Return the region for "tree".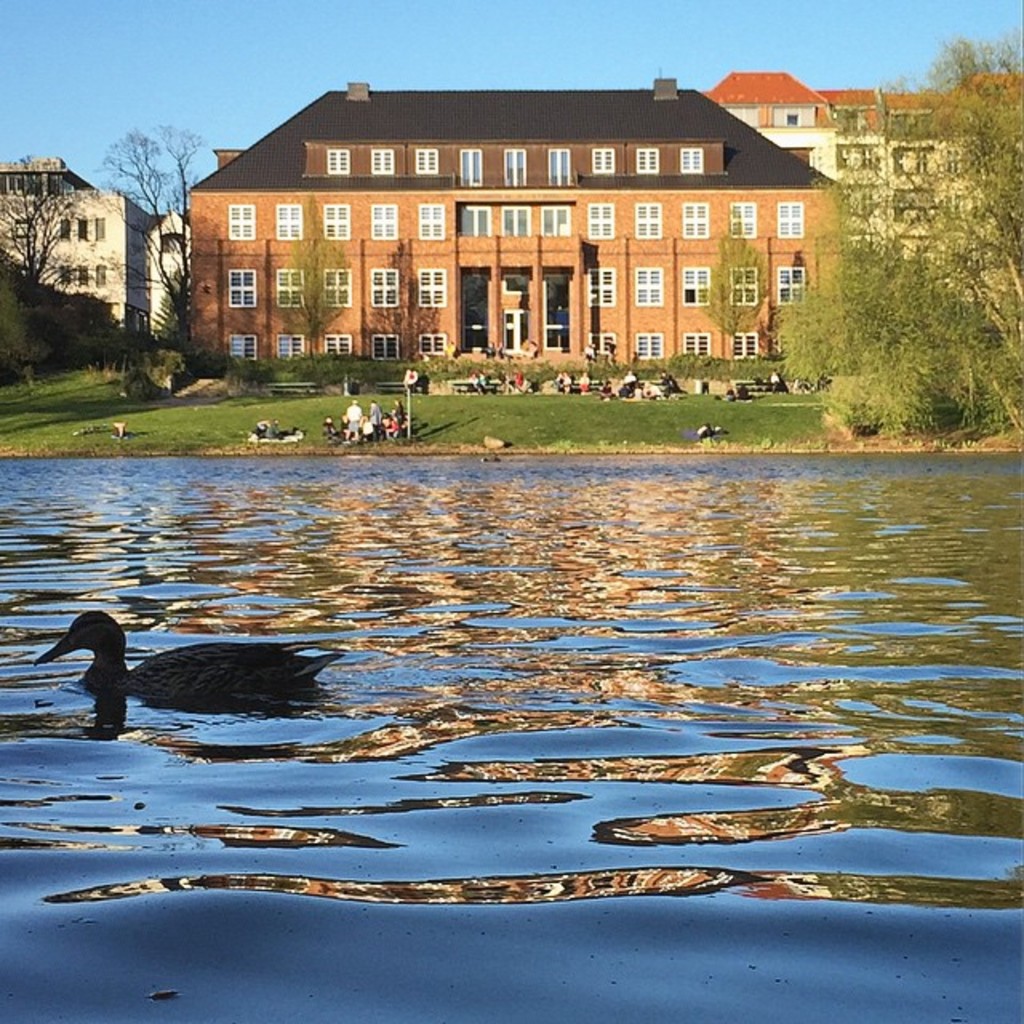
box=[0, 171, 94, 314].
